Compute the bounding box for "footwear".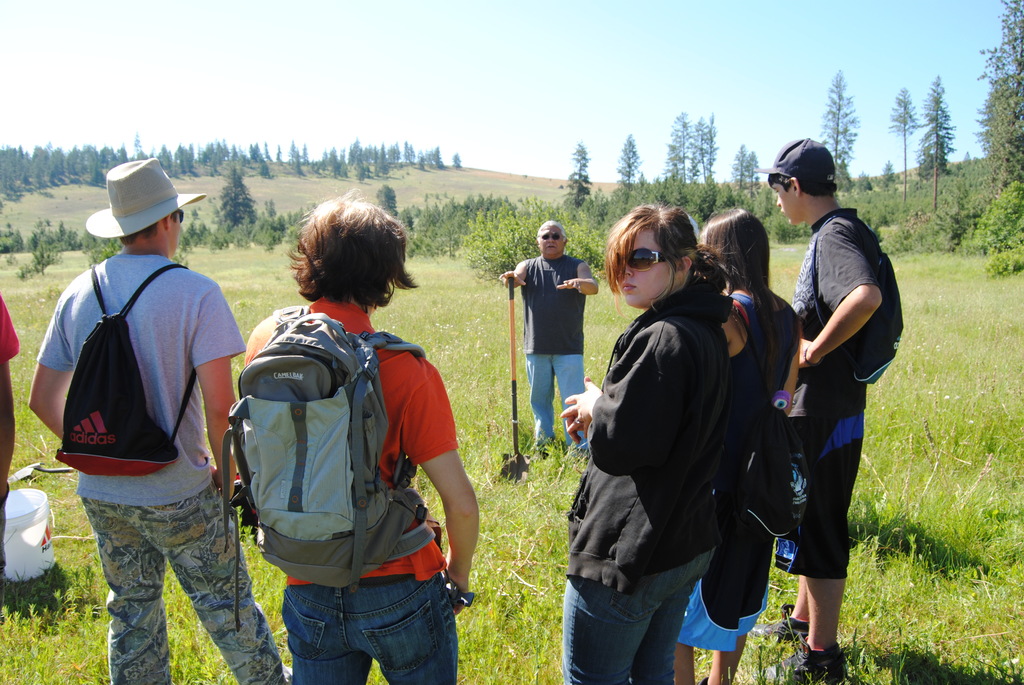
[left=748, top=601, right=819, bottom=648].
